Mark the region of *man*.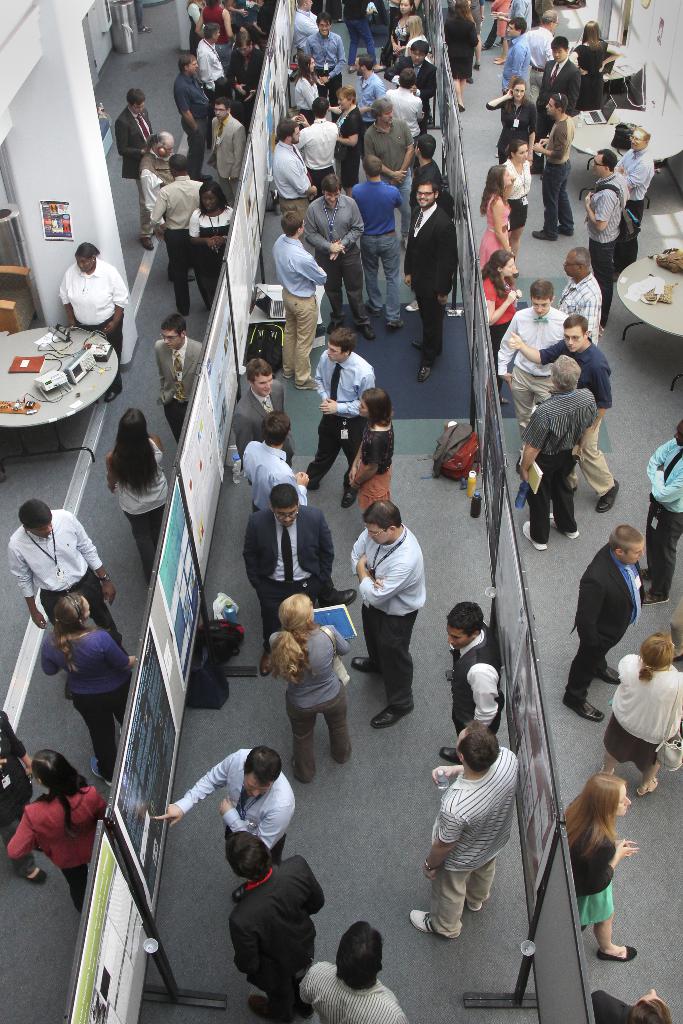
Region: left=243, top=483, right=331, bottom=674.
